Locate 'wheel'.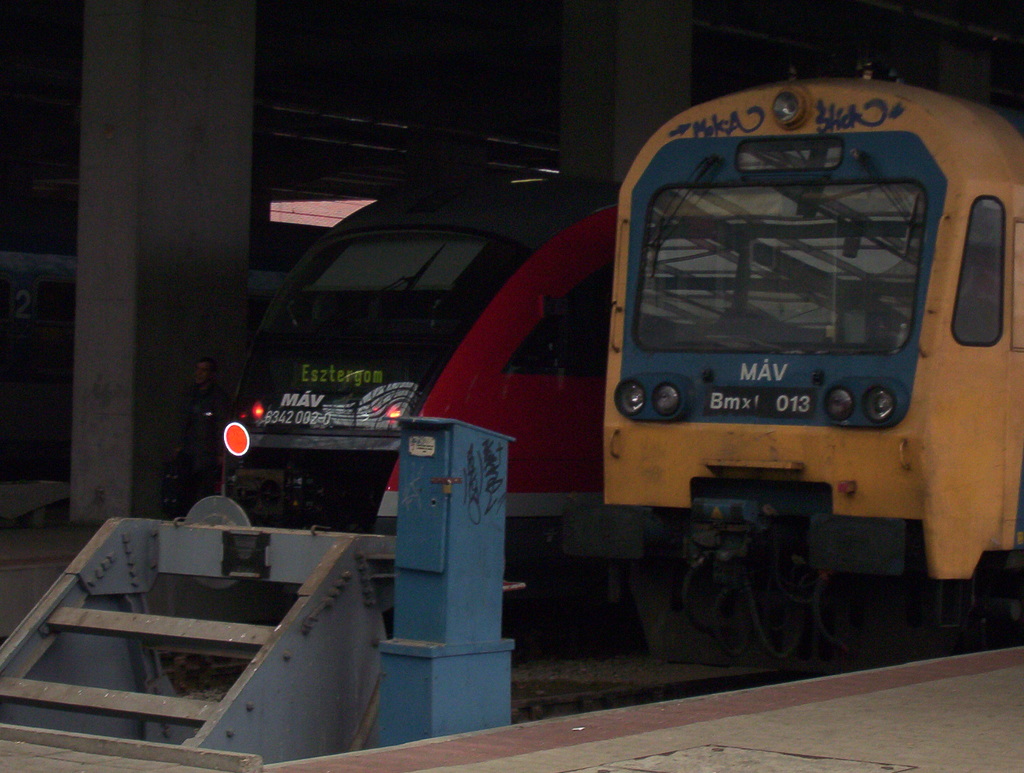
Bounding box: box=[733, 527, 810, 658].
